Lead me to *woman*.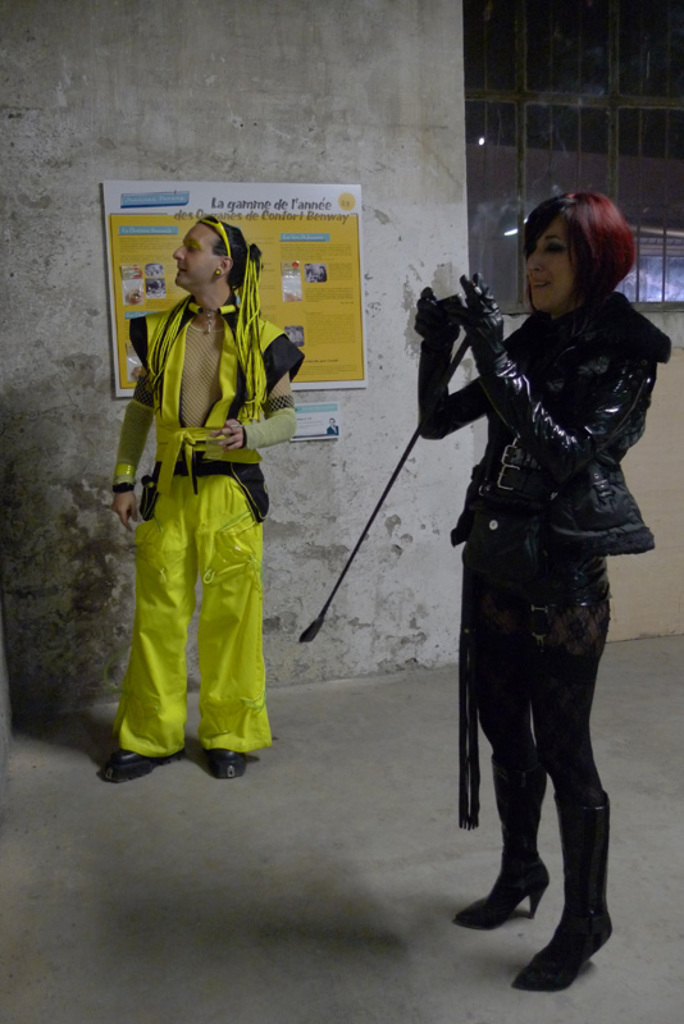
Lead to (400,172,661,986).
